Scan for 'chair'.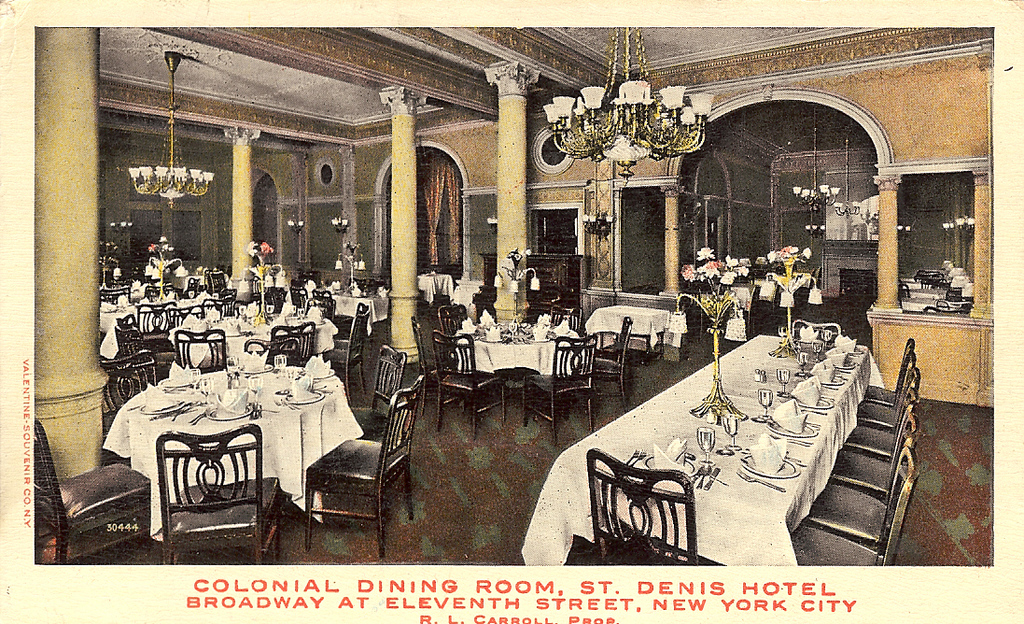
Scan result: left=269, top=319, right=317, bottom=364.
